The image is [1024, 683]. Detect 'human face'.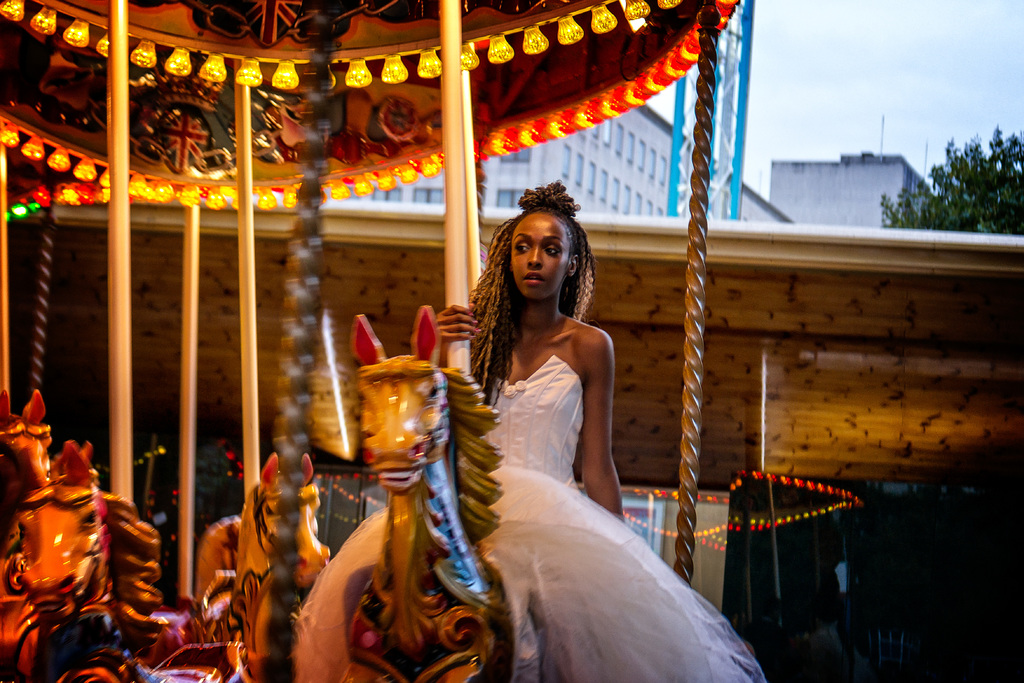
Detection: crop(508, 217, 569, 300).
